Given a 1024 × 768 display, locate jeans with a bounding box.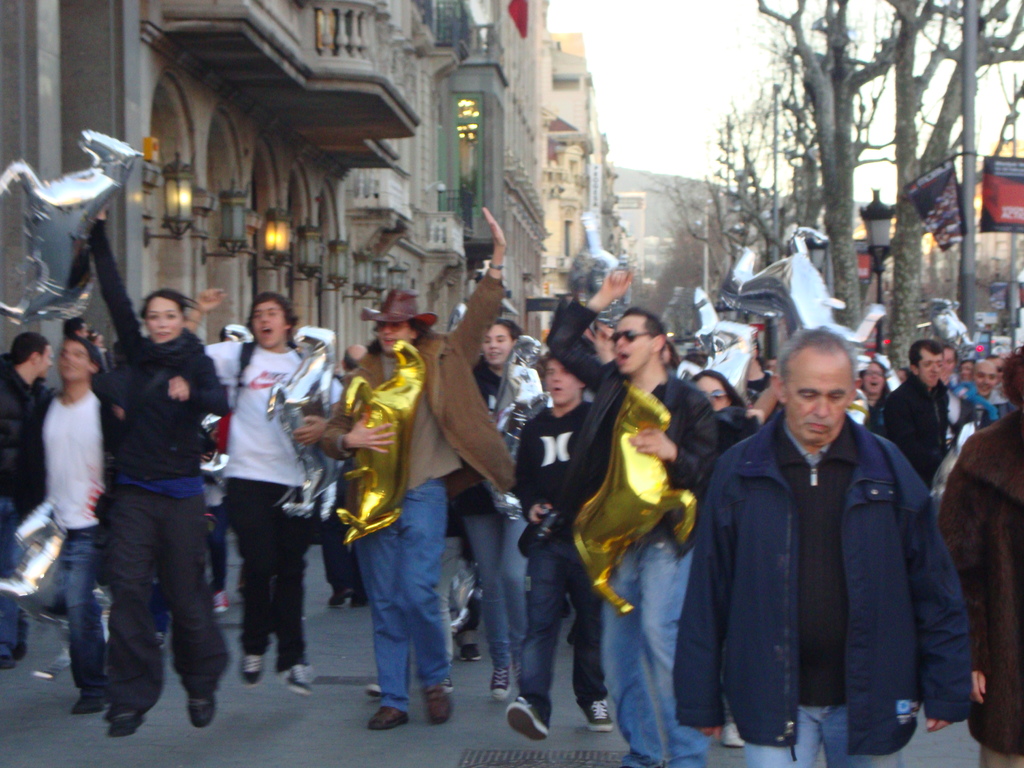
Located: (459,515,532,671).
